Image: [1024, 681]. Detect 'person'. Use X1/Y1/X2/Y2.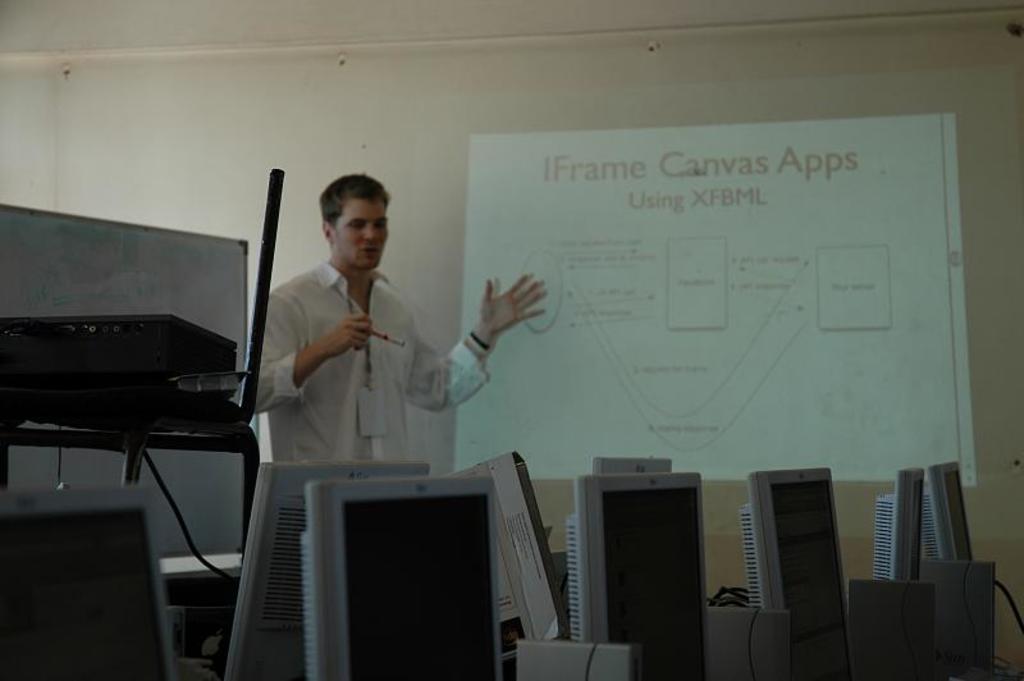
257/170/548/471.
